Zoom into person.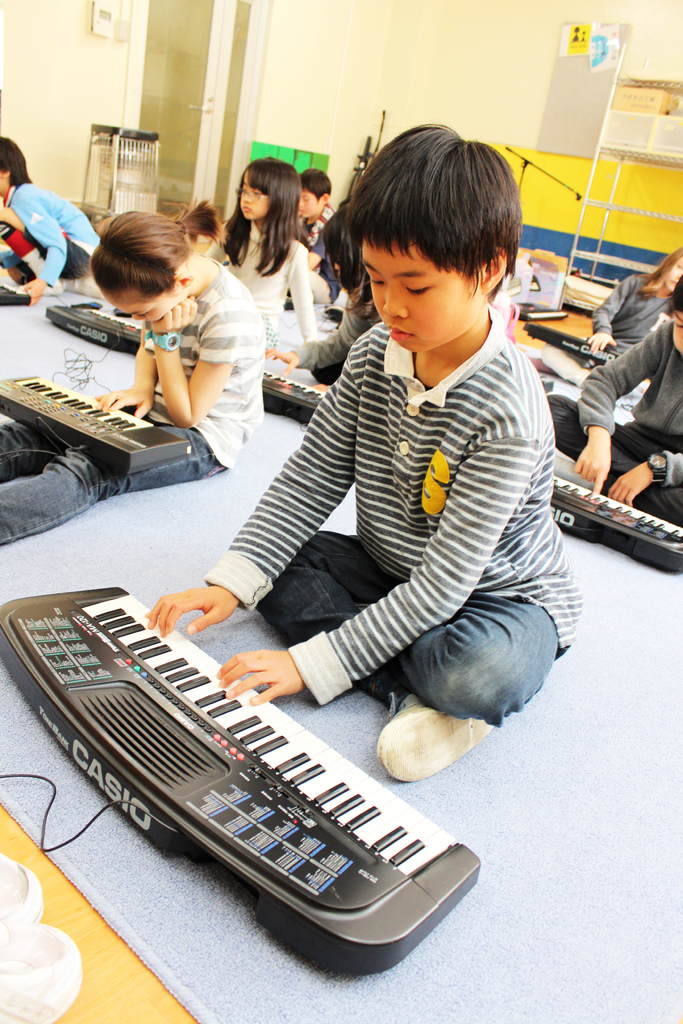
Zoom target: (0, 128, 113, 307).
